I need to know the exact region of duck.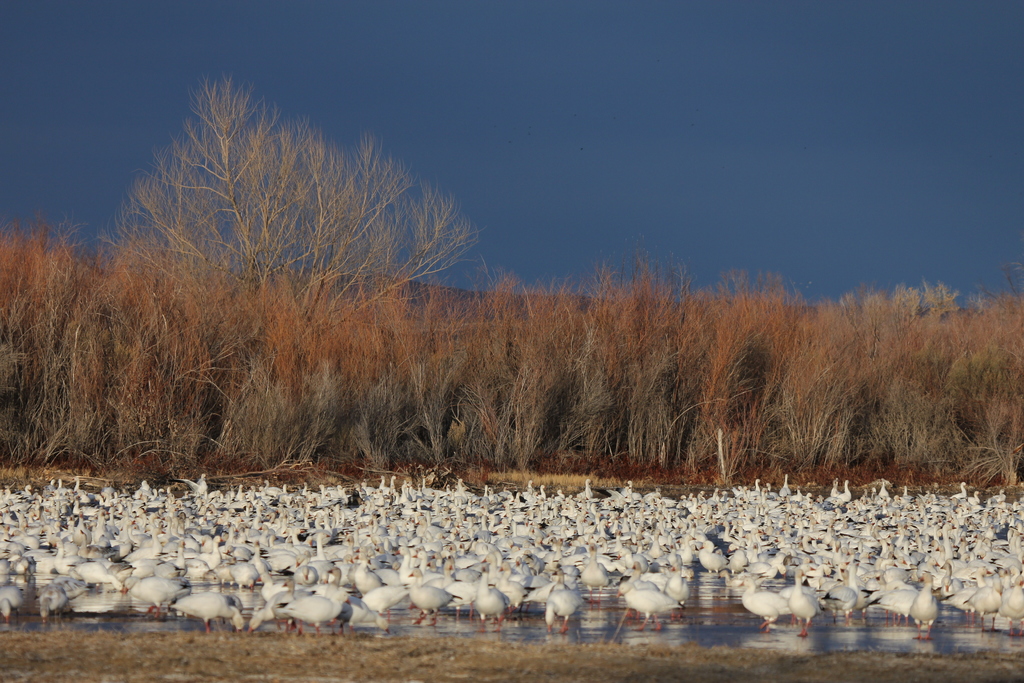
Region: left=172, top=596, right=249, bottom=645.
